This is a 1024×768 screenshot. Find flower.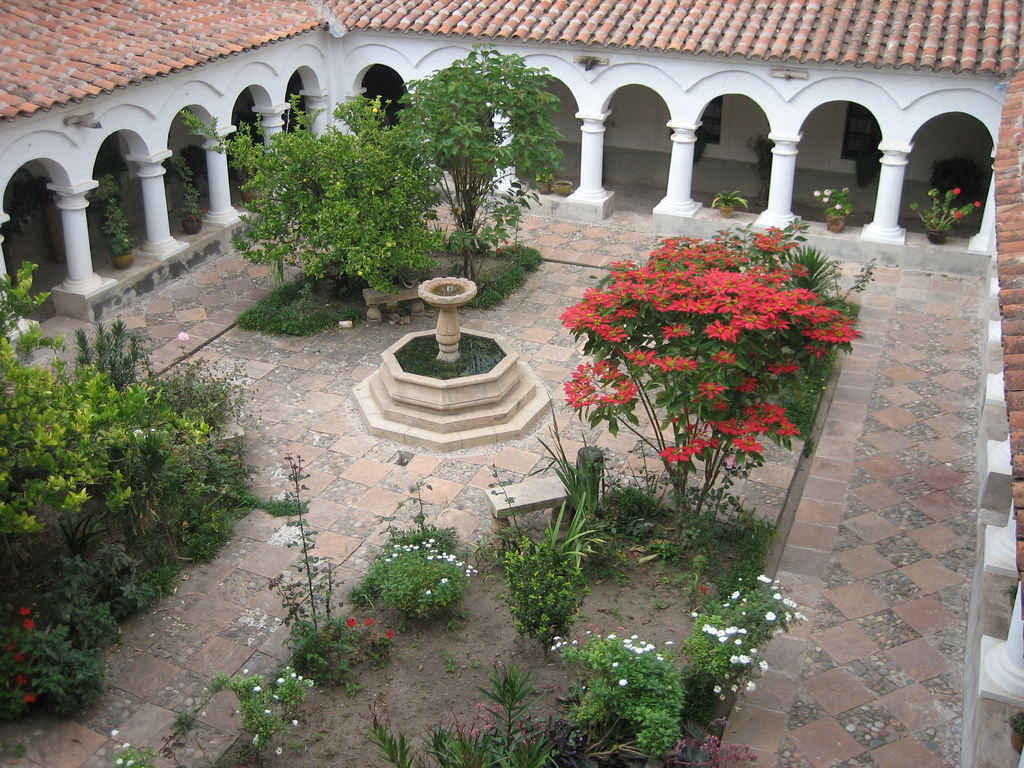
Bounding box: (714, 683, 724, 695).
